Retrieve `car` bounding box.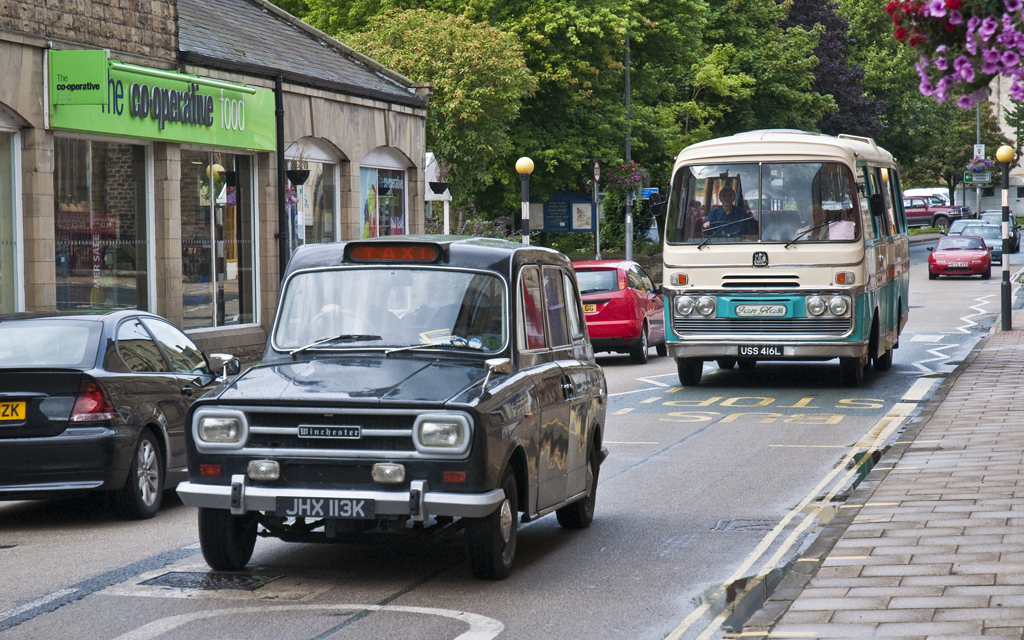
Bounding box: bbox(529, 254, 670, 365).
